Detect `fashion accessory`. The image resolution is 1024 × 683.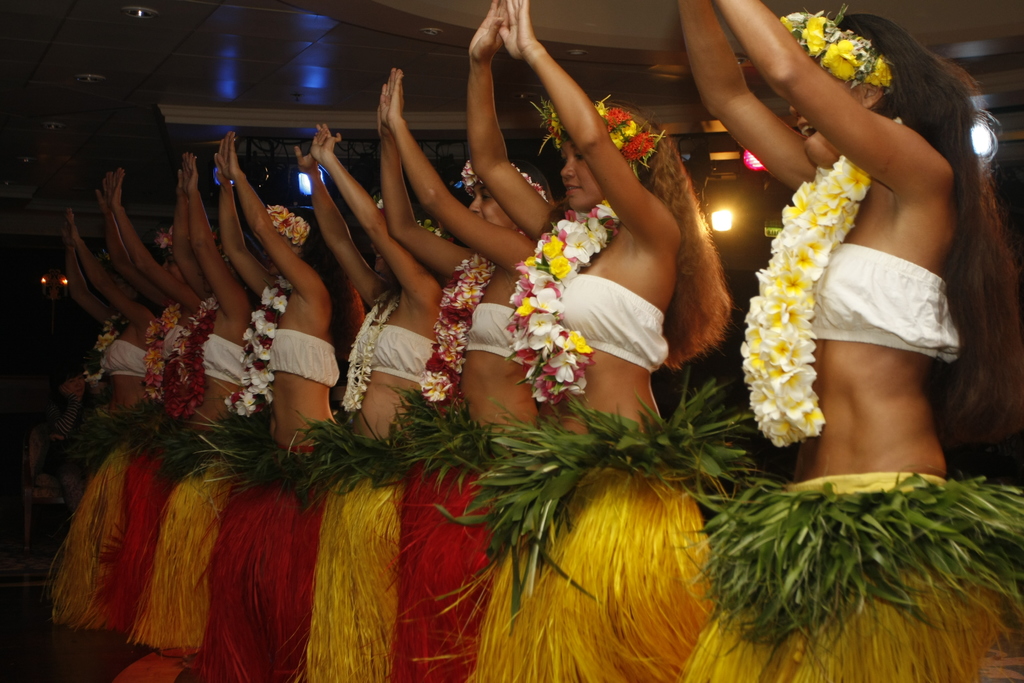
region(505, 194, 625, 408).
